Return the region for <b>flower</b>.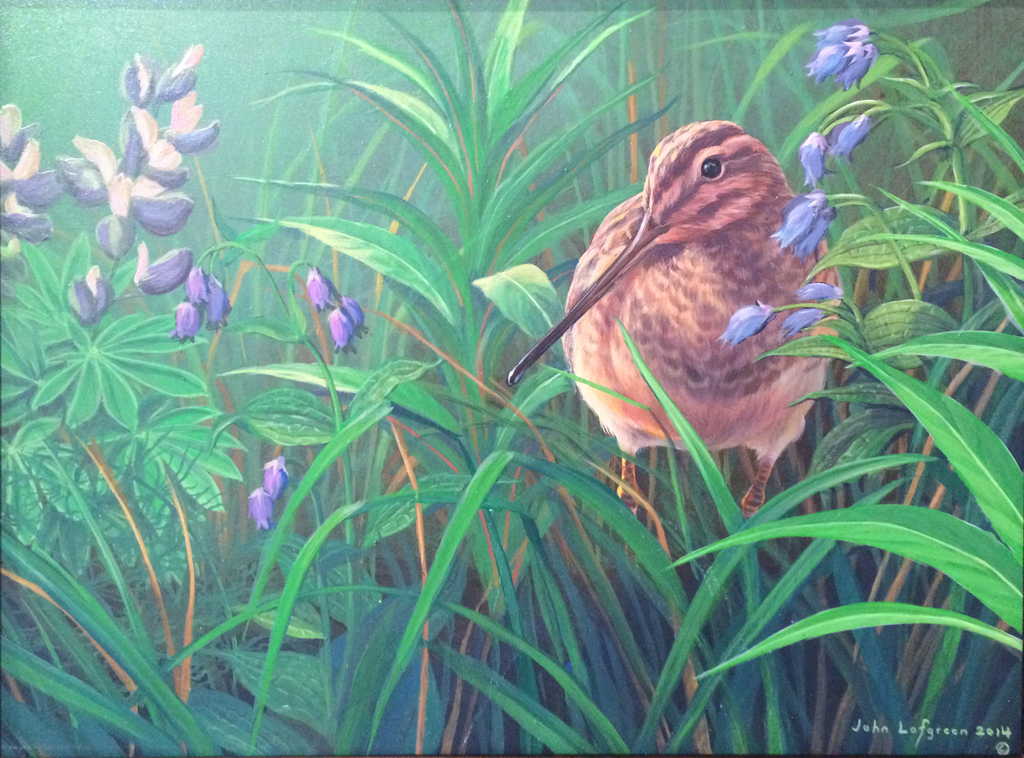
[131,242,194,294].
